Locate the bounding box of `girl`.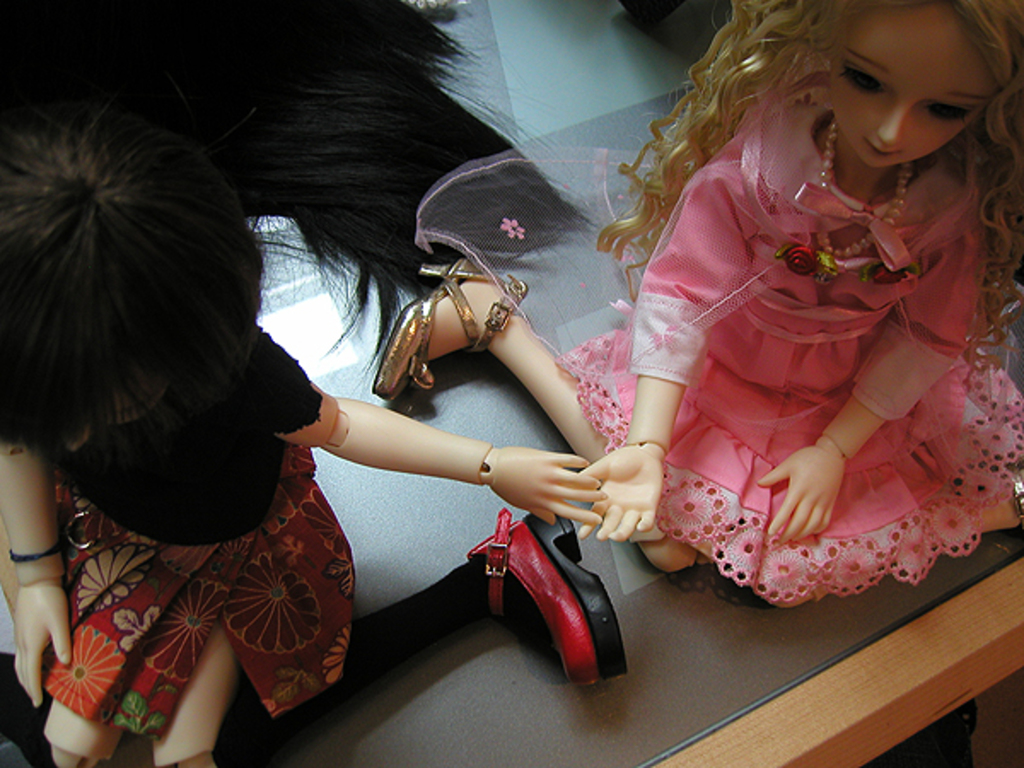
Bounding box: (0,0,626,766).
